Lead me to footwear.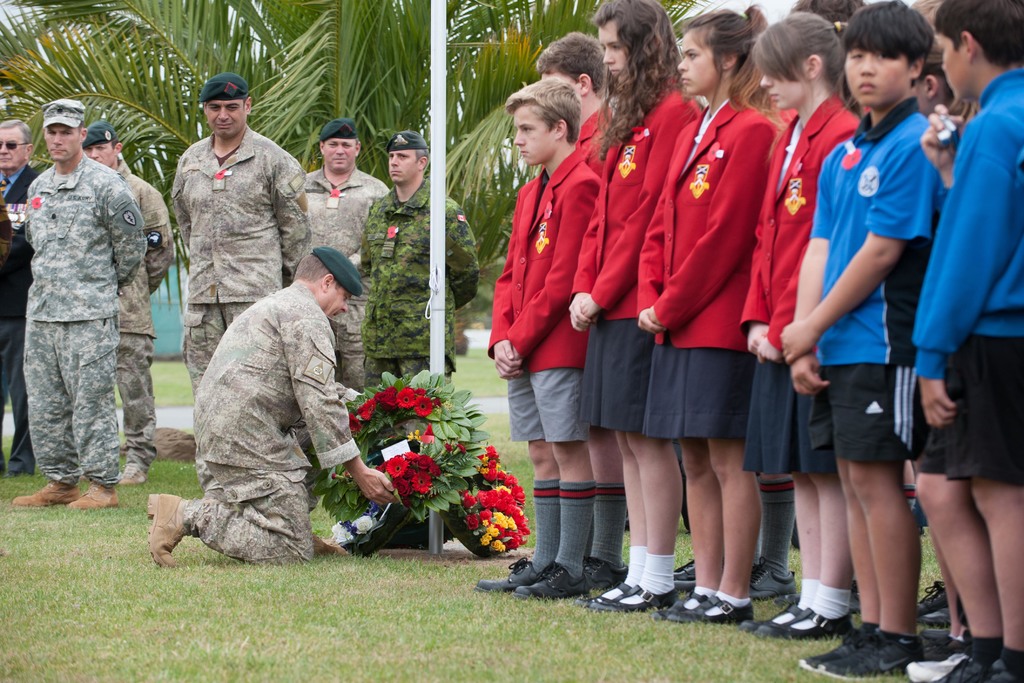
Lead to (591, 558, 628, 588).
